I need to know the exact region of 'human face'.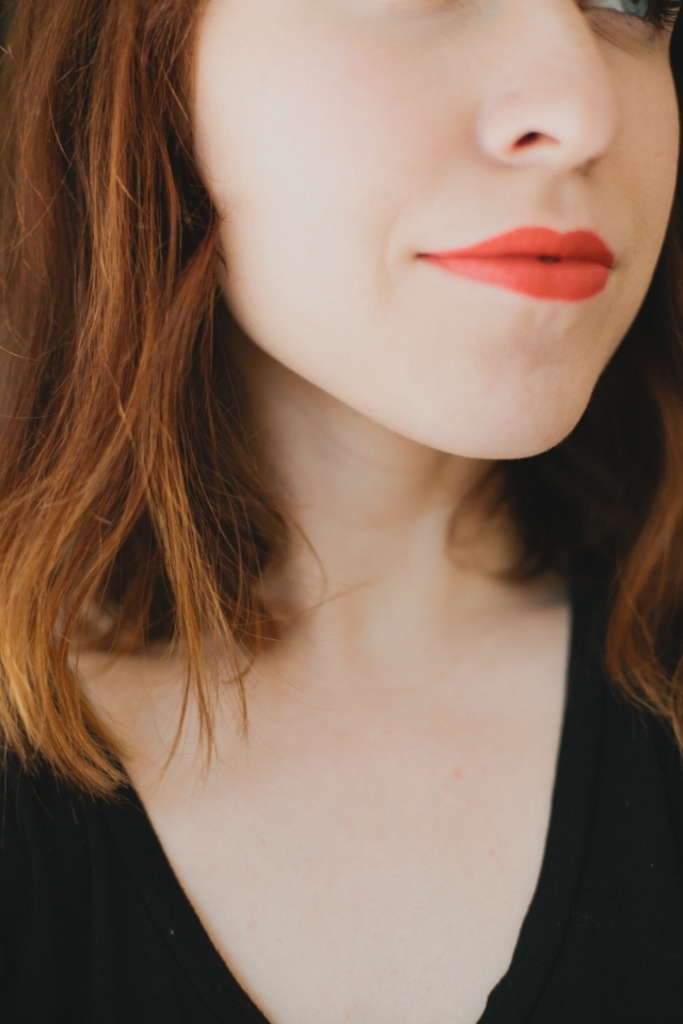
Region: left=196, top=0, right=682, bottom=461.
